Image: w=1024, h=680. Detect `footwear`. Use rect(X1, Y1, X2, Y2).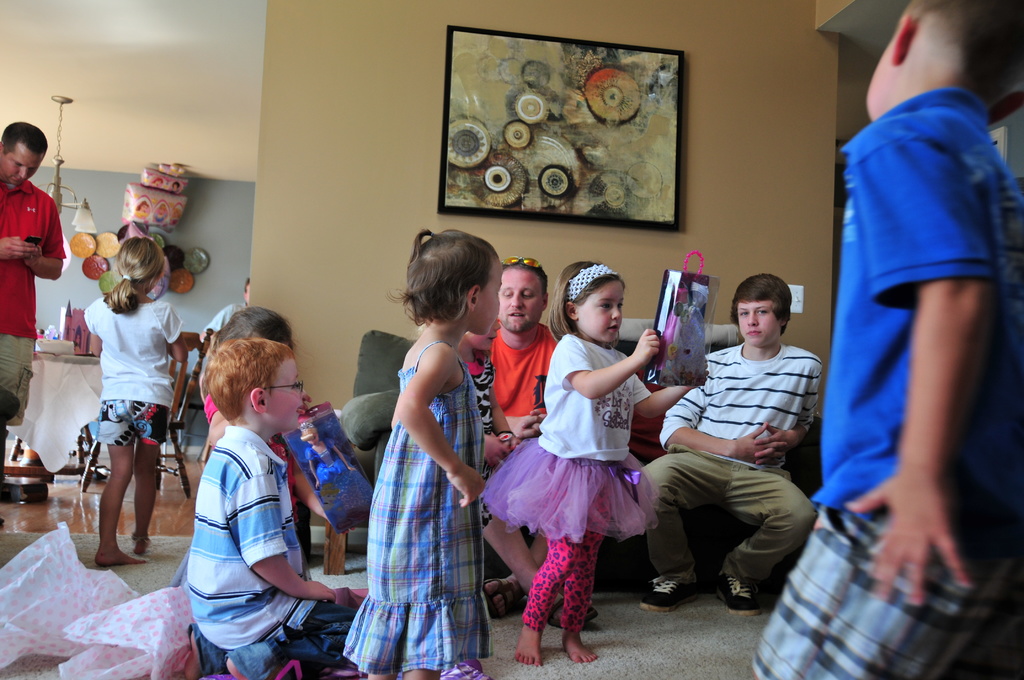
rect(543, 587, 609, 633).
